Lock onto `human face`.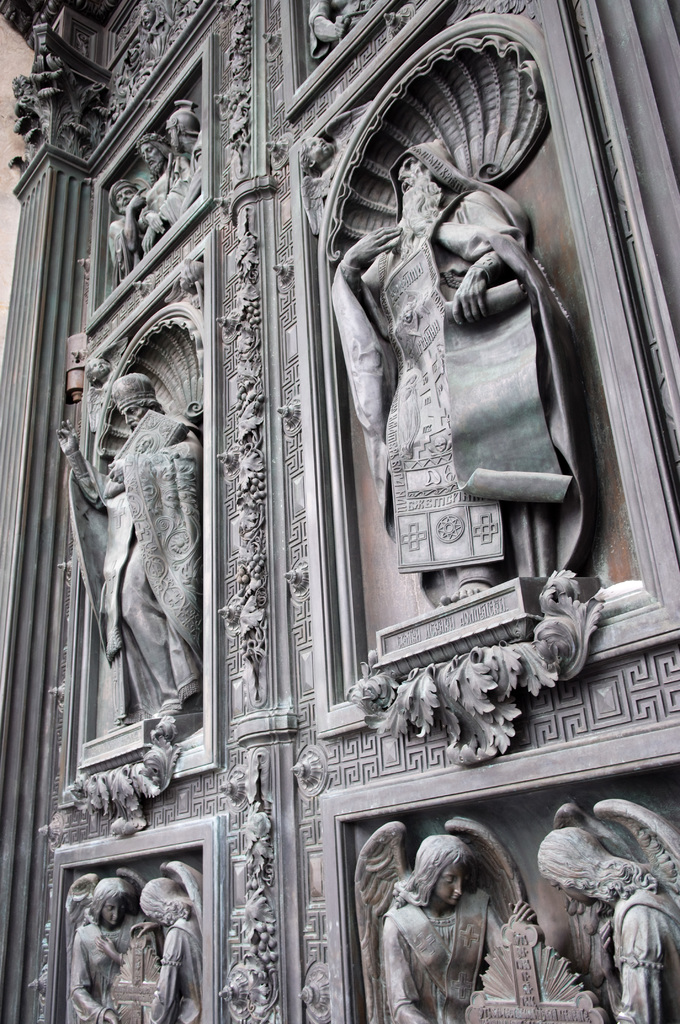
Locked: pyautogui.locateOnScreen(121, 409, 140, 428).
